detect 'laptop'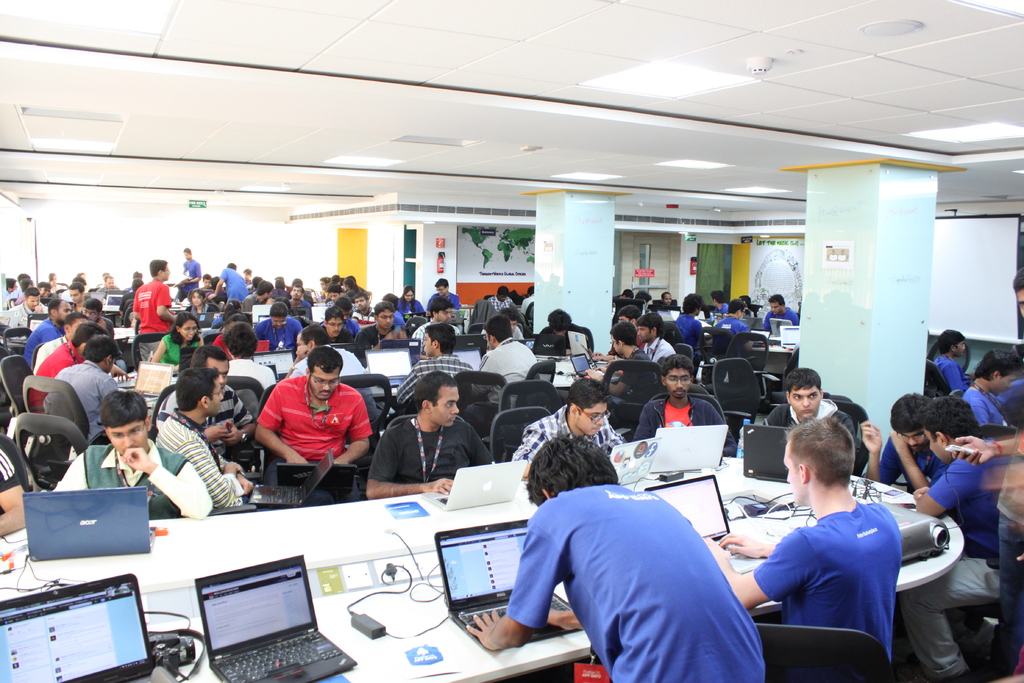
{"x1": 436, "y1": 520, "x2": 584, "y2": 649}
